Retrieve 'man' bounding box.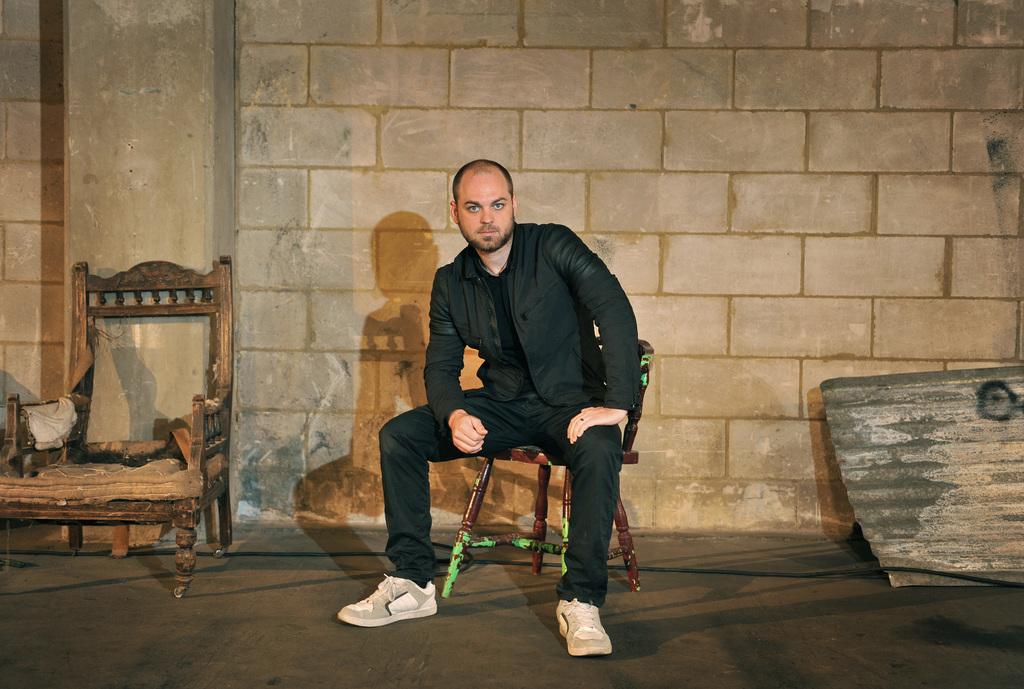
Bounding box: 381:164:646:629.
